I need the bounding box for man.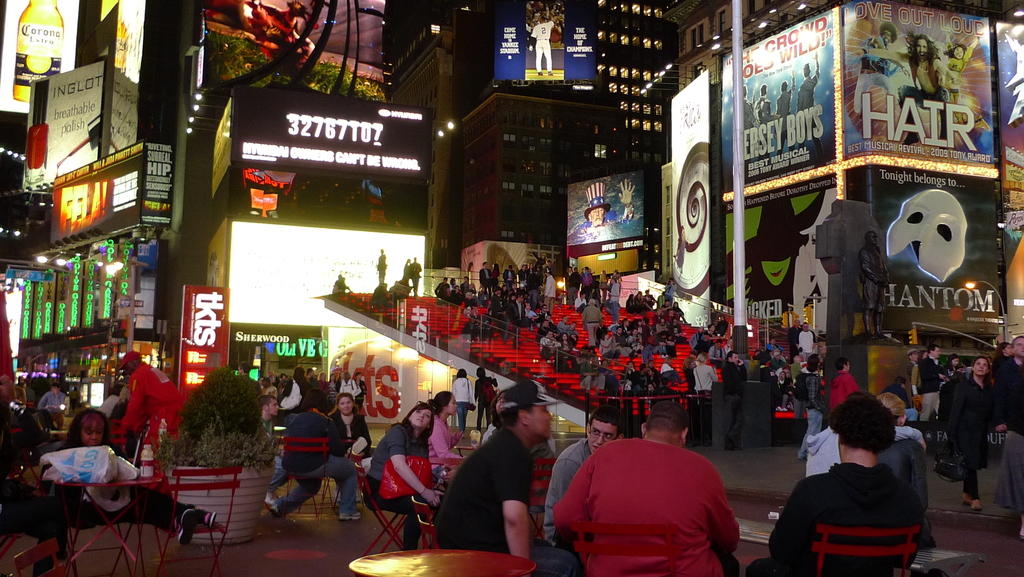
Here it is: 620/317/633/337.
